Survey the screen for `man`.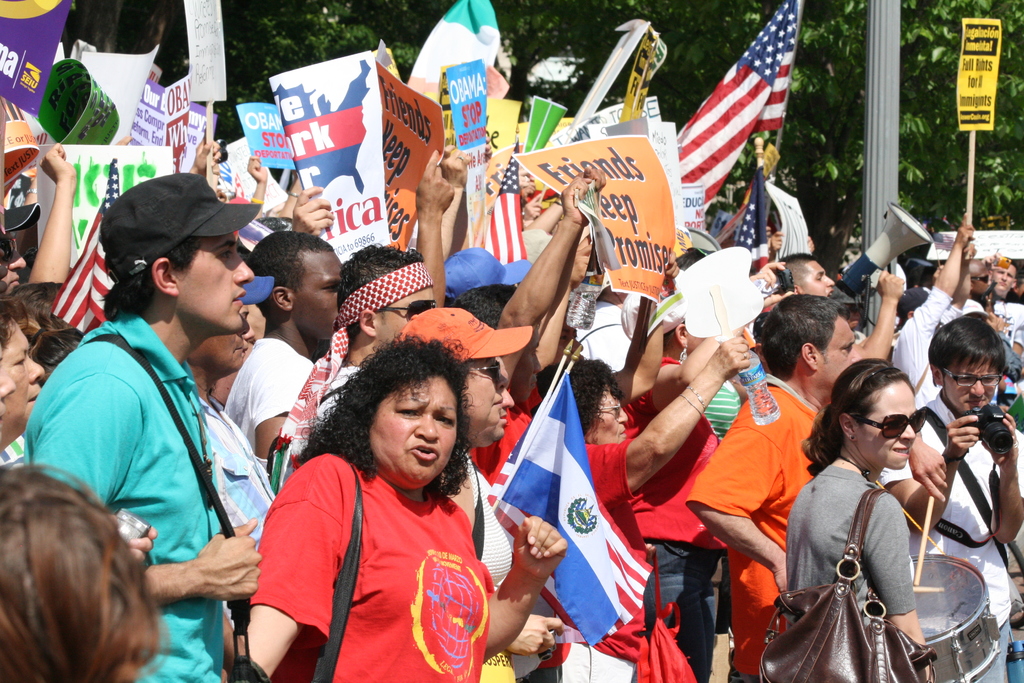
Survey found: x1=223 y1=229 x2=342 y2=476.
